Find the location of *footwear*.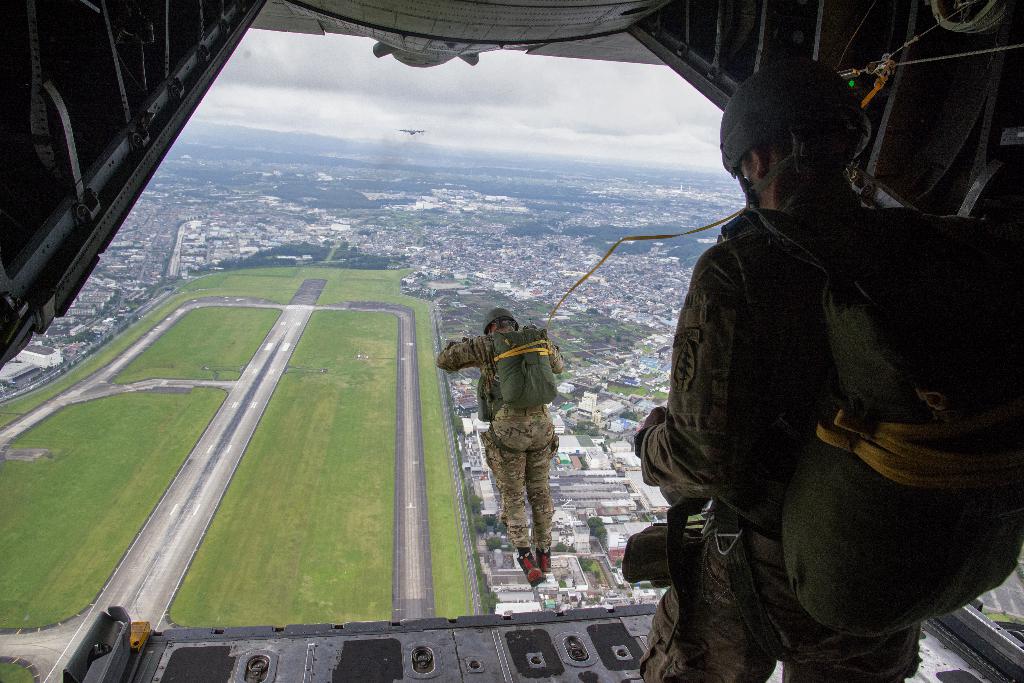
Location: <region>535, 548, 556, 572</region>.
